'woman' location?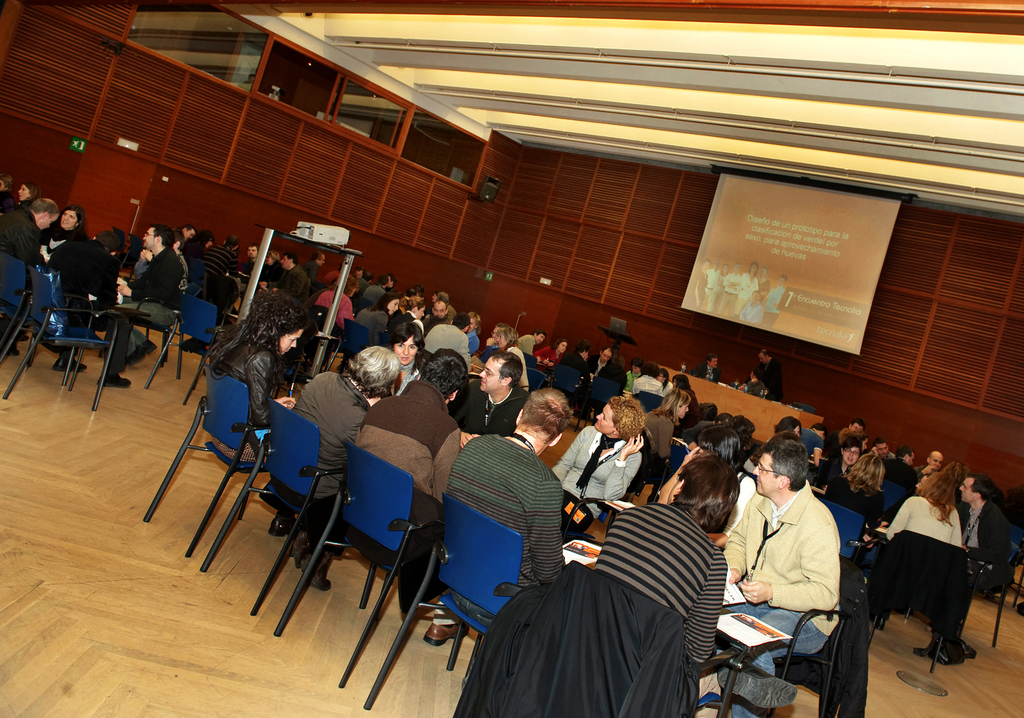
<bbox>209, 289, 313, 537</bbox>
